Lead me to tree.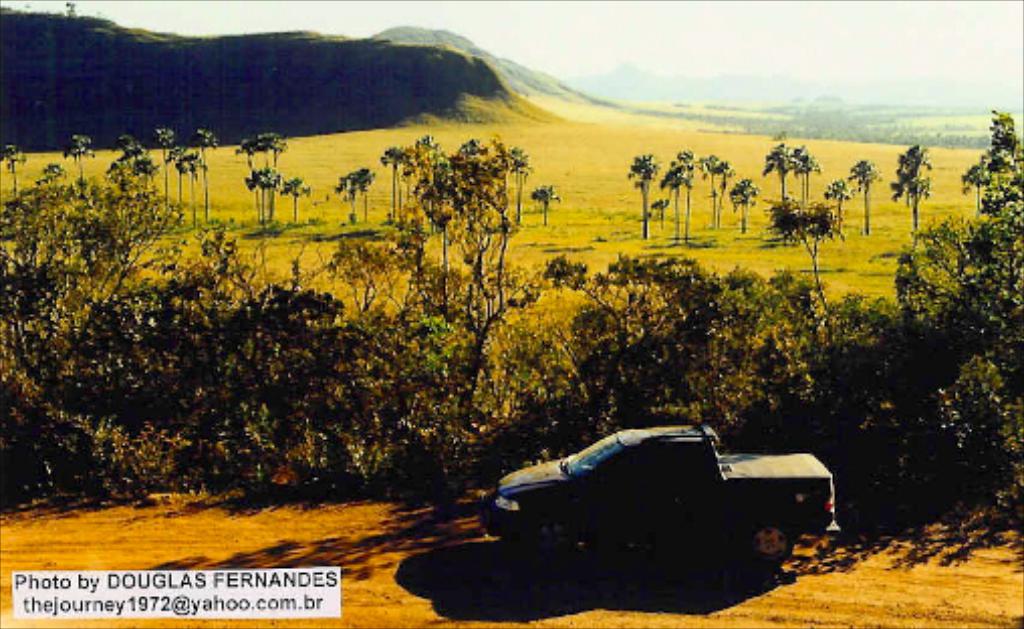
Lead to region(657, 196, 667, 242).
